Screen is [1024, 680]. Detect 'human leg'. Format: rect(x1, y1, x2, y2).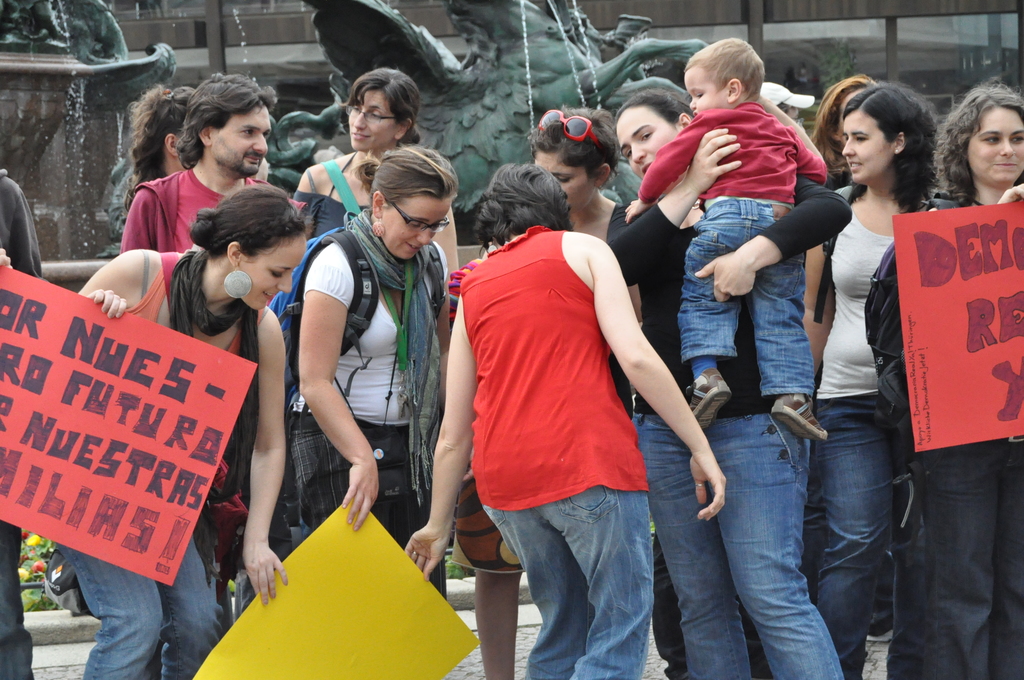
rect(710, 410, 849, 679).
